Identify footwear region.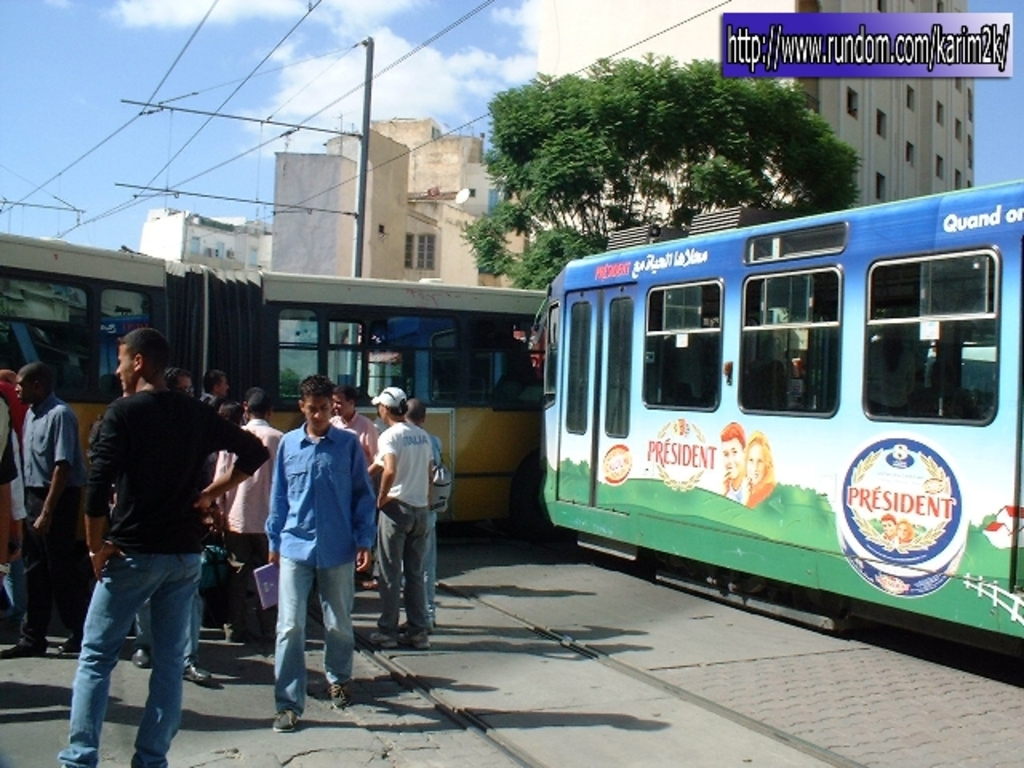
Region: [left=272, top=704, right=299, bottom=730].
